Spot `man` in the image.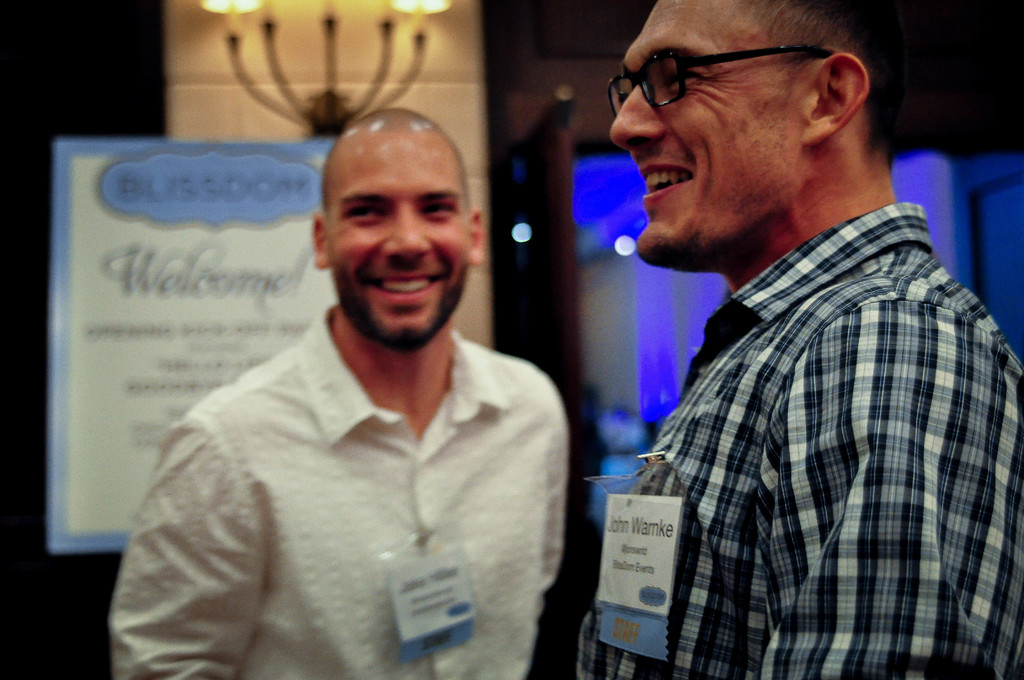
`man` found at (125, 121, 591, 669).
